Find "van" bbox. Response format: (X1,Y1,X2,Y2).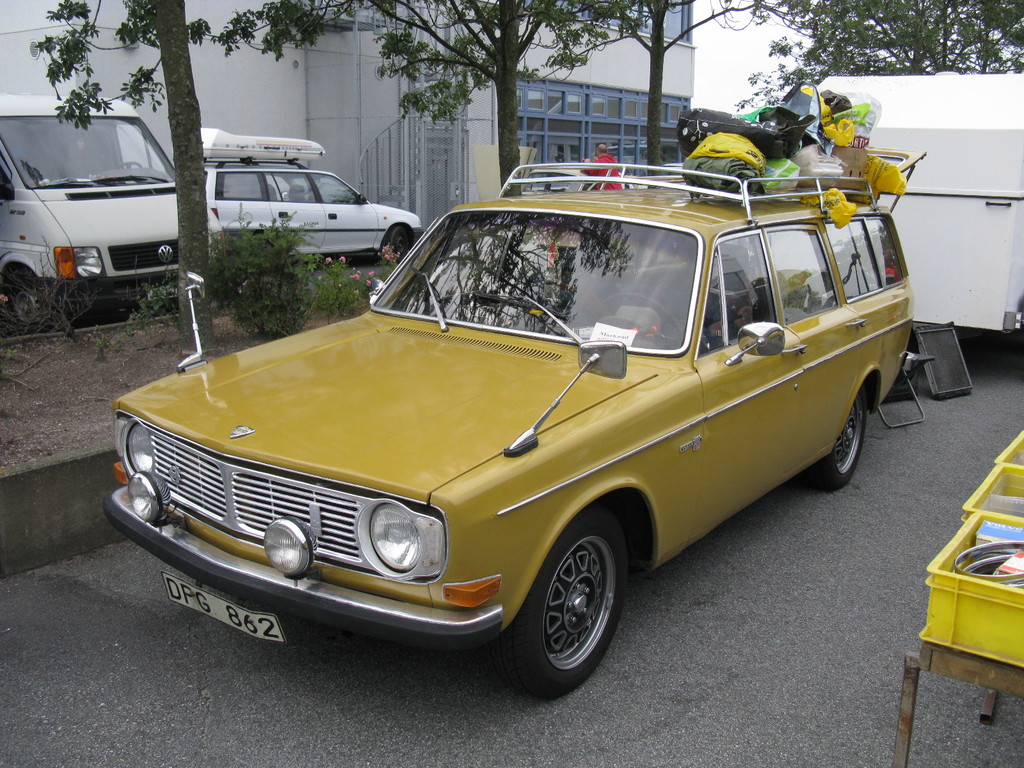
(199,127,427,263).
